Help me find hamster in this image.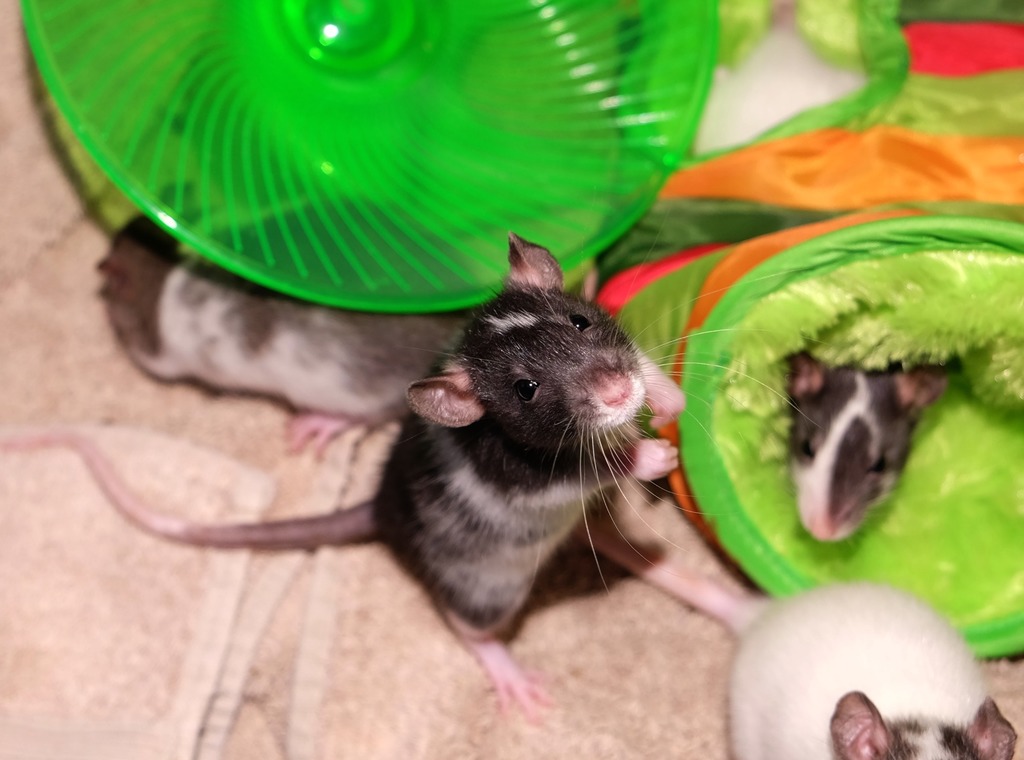
Found it: locate(566, 505, 1018, 759).
